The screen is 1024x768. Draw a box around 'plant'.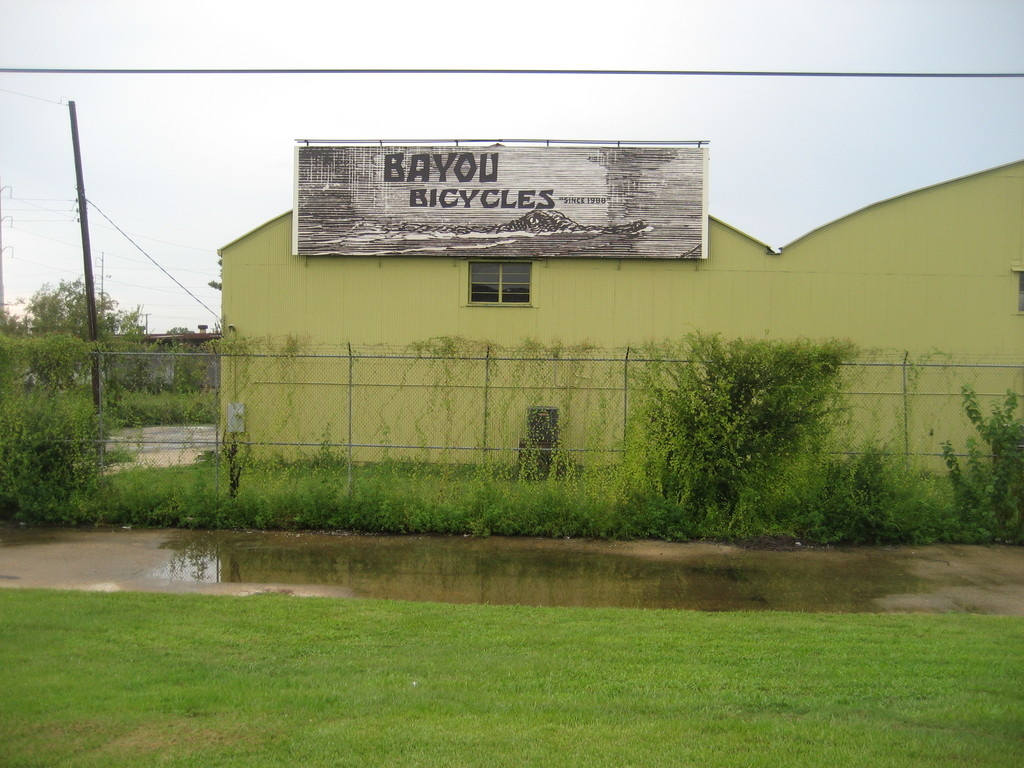
(620,316,884,540).
